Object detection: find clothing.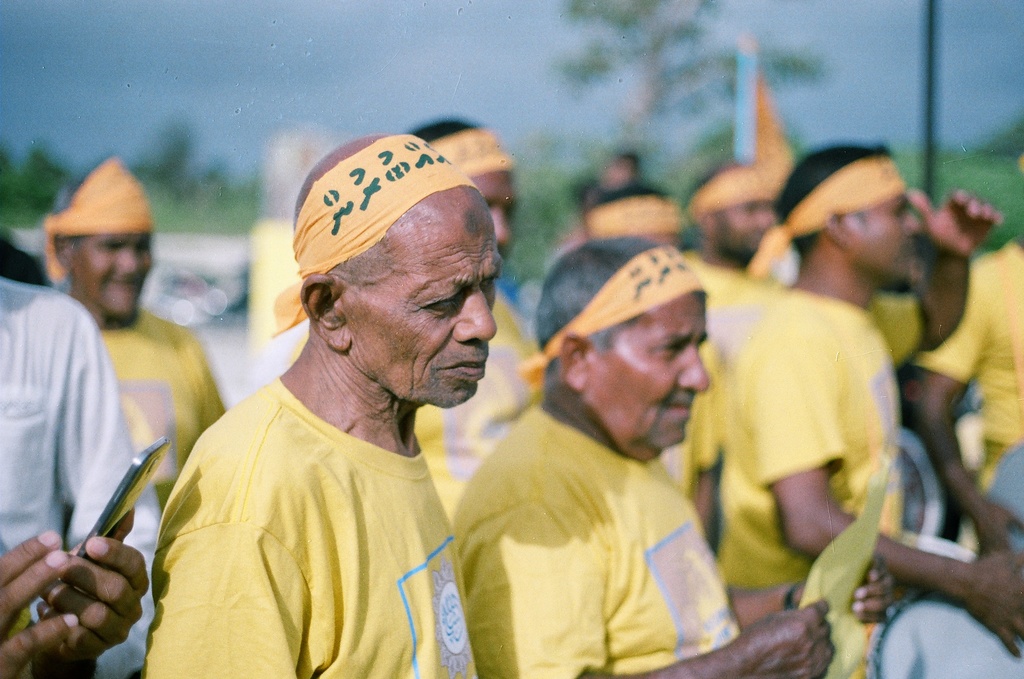
left=424, top=273, right=572, bottom=496.
